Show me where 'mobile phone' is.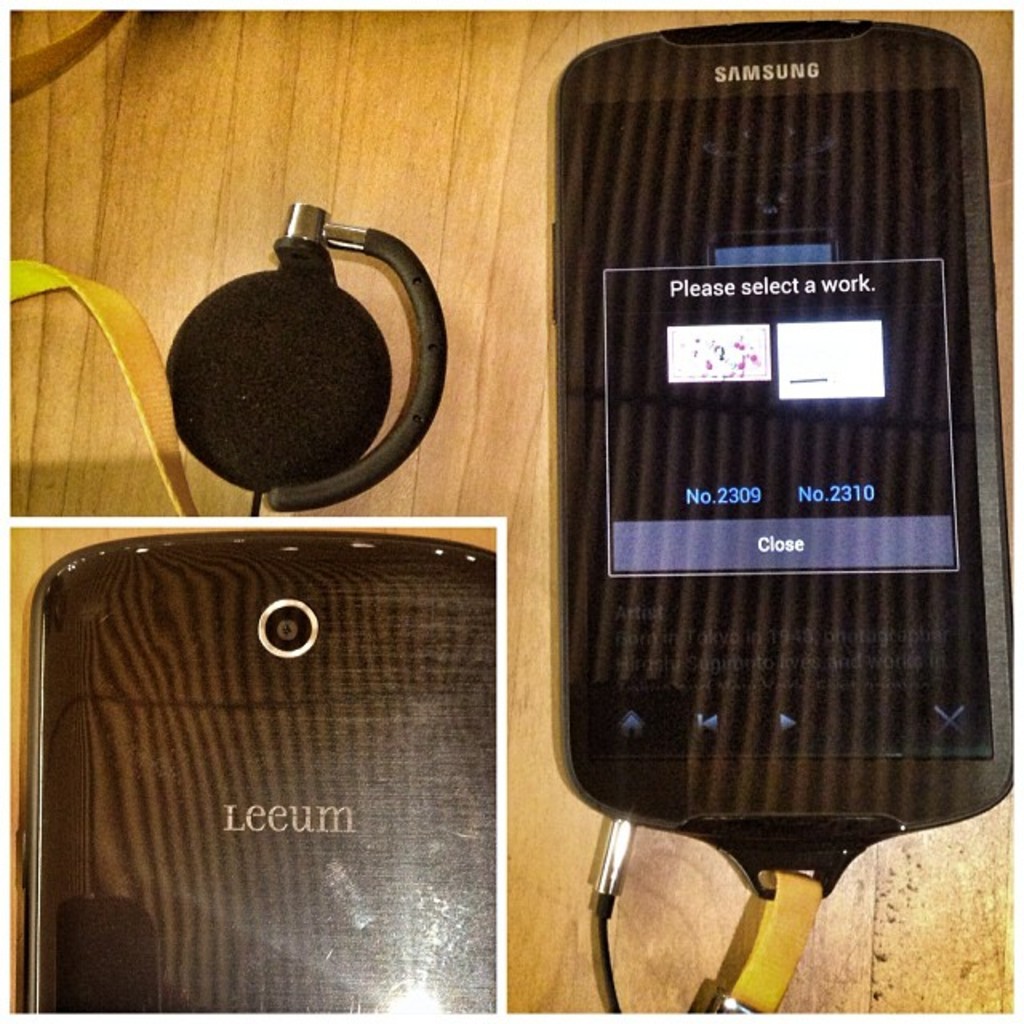
'mobile phone' is at <bbox>539, 21, 1022, 837</bbox>.
